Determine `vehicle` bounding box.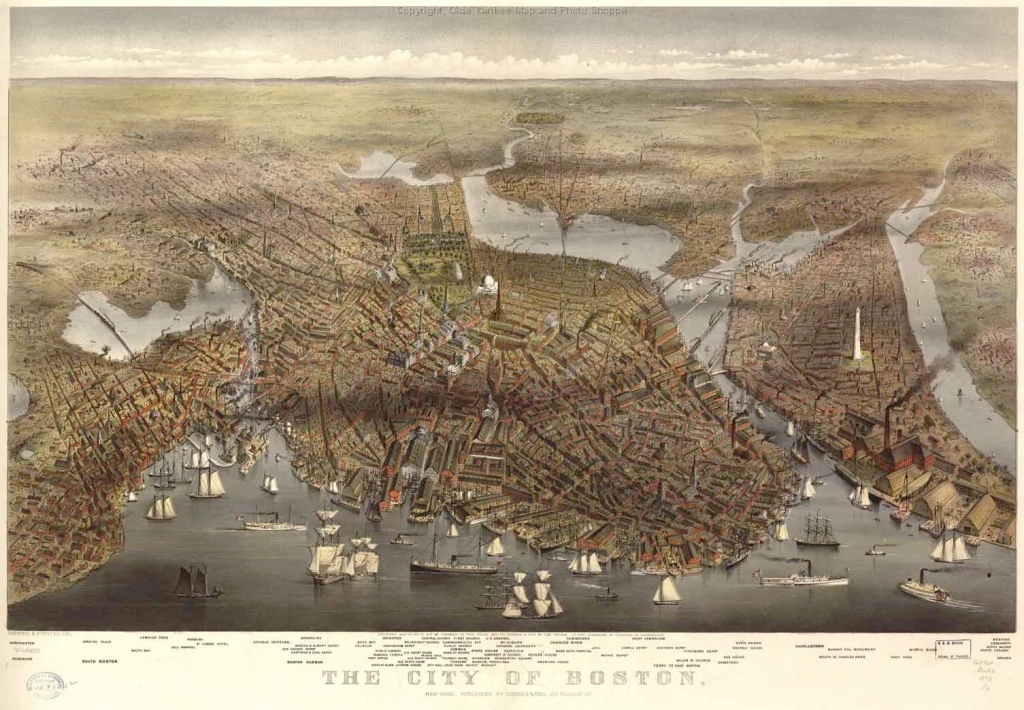
Determined: (924, 504, 975, 565).
